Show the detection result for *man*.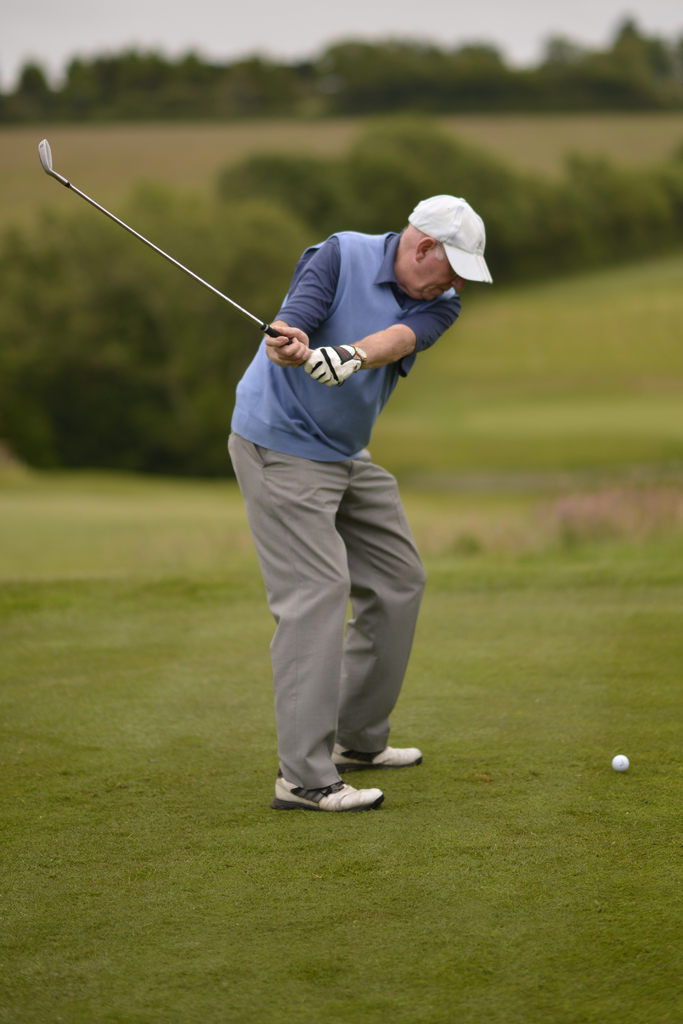
226, 185, 463, 864.
